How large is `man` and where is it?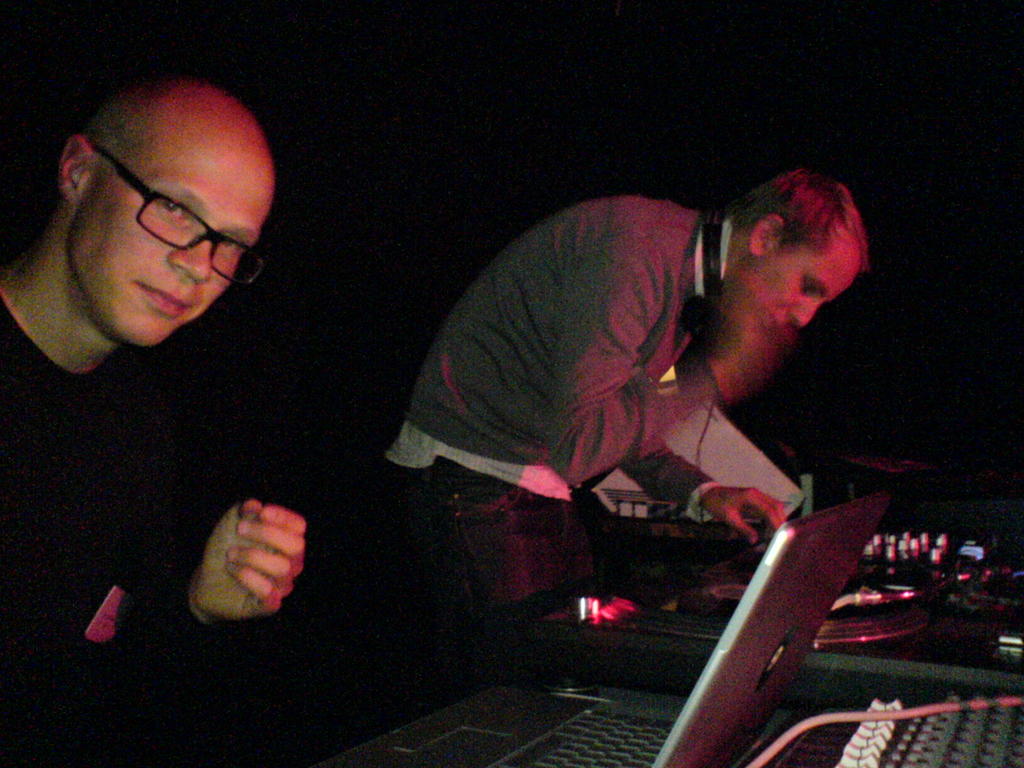
Bounding box: (x1=0, y1=76, x2=305, y2=767).
